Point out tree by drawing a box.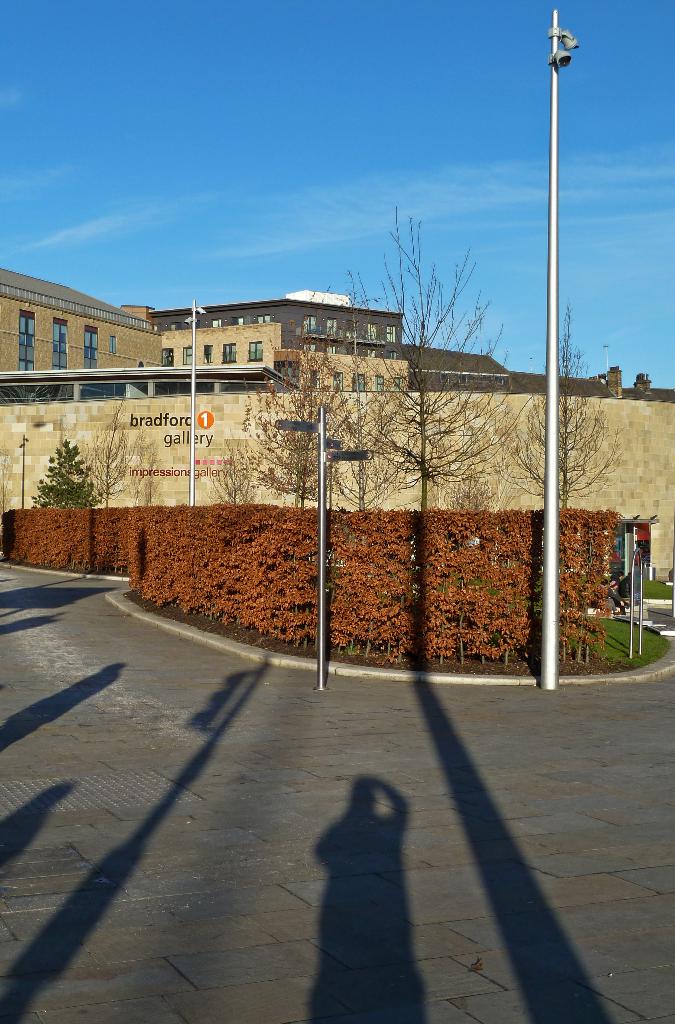
left=76, top=395, right=140, bottom=507.
